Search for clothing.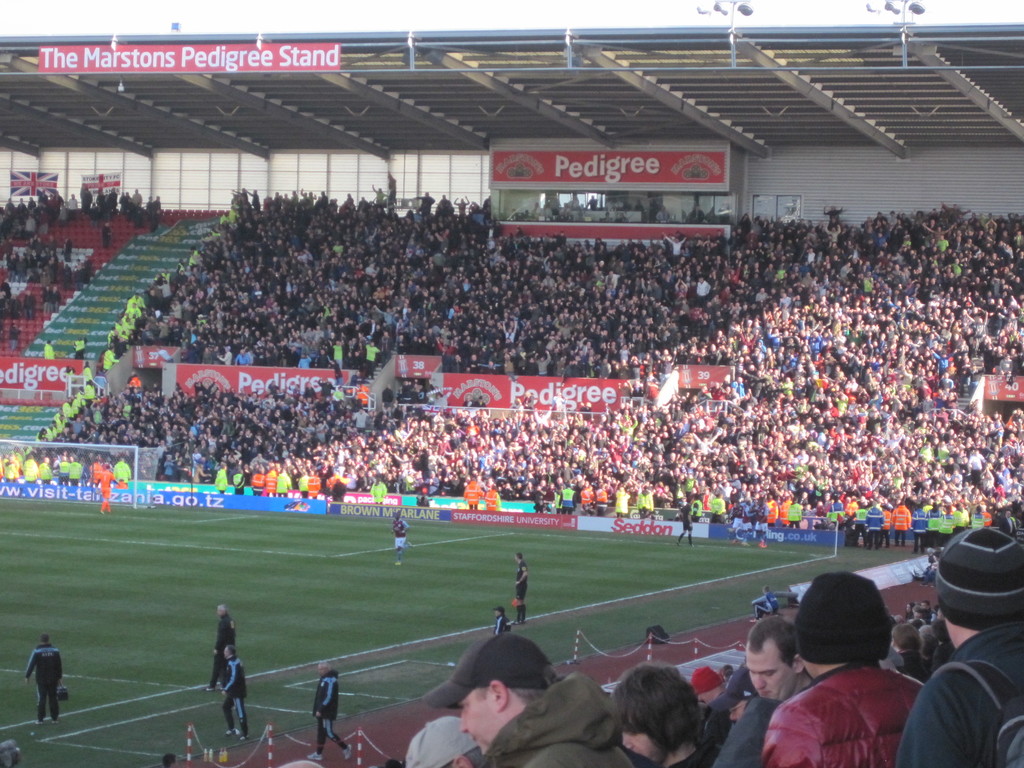
Found at 94, 469, 115, 500.
